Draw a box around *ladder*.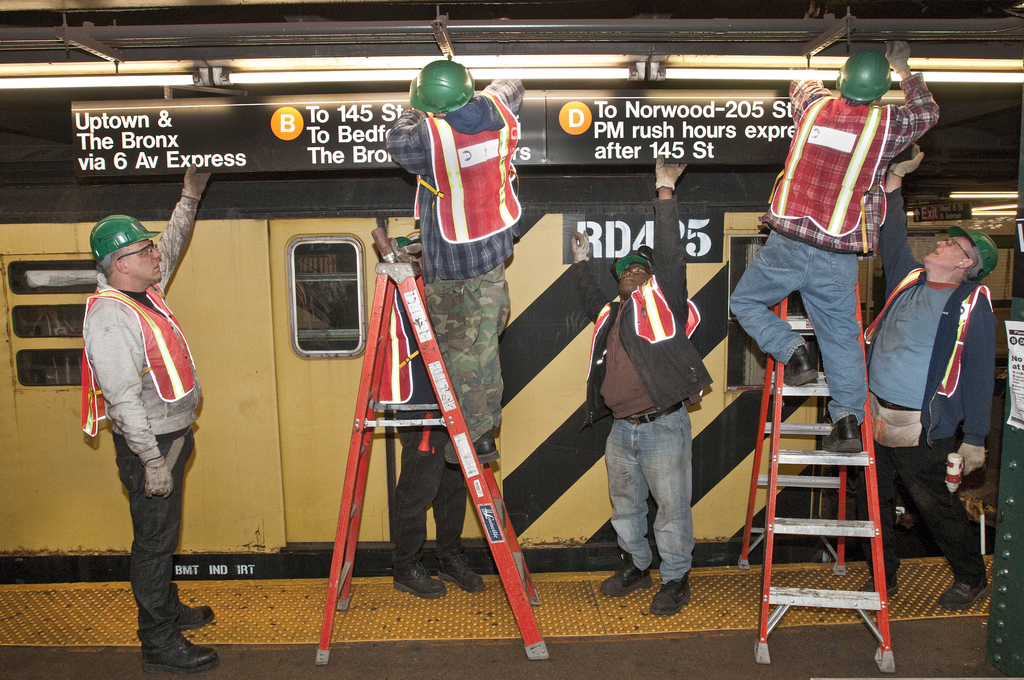
bbox=(737, 277, 897, 670).
